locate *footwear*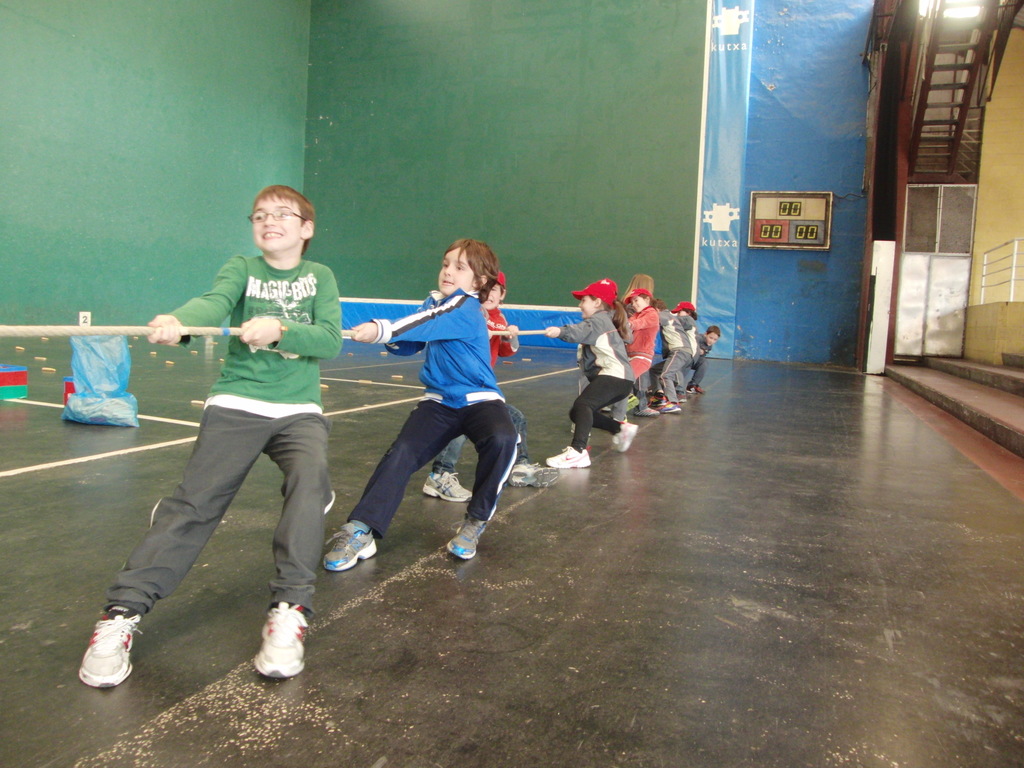
region(683, 383, 697, 395)
